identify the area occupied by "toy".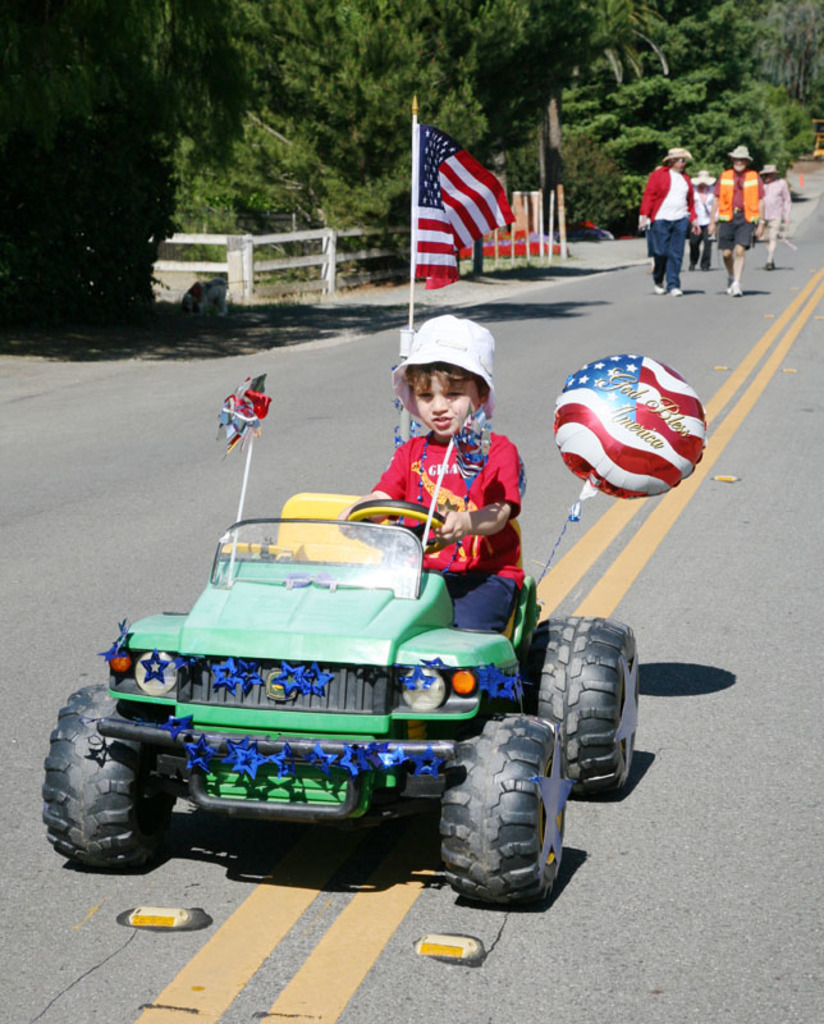
Area: x1=527, y1=356, x2=710, y2=600.
